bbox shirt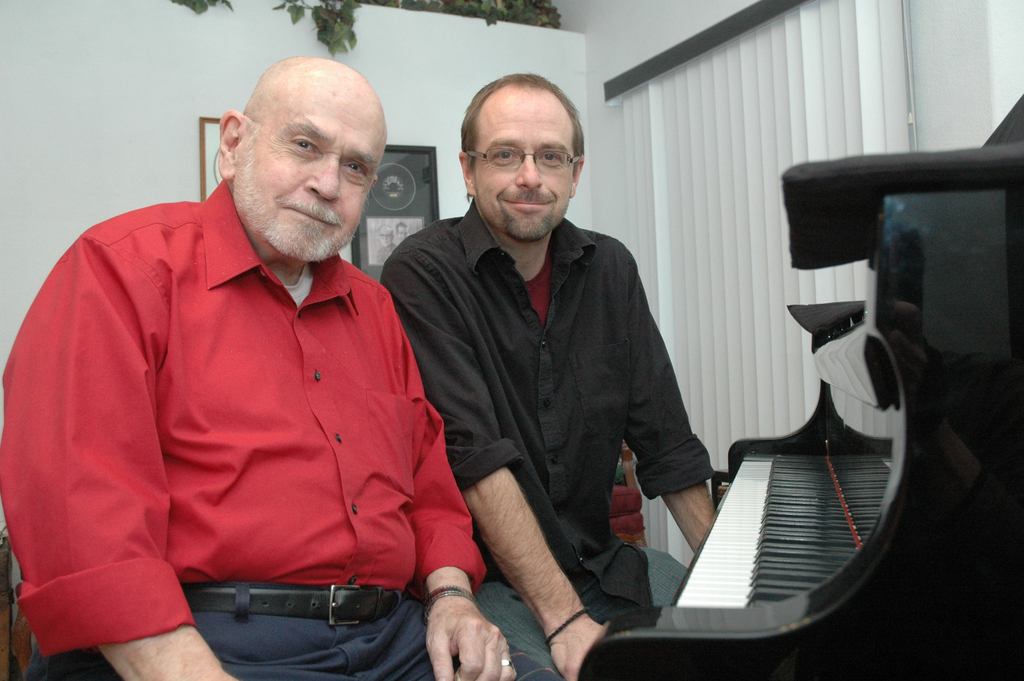
crop(24, 179, 444, 636)
